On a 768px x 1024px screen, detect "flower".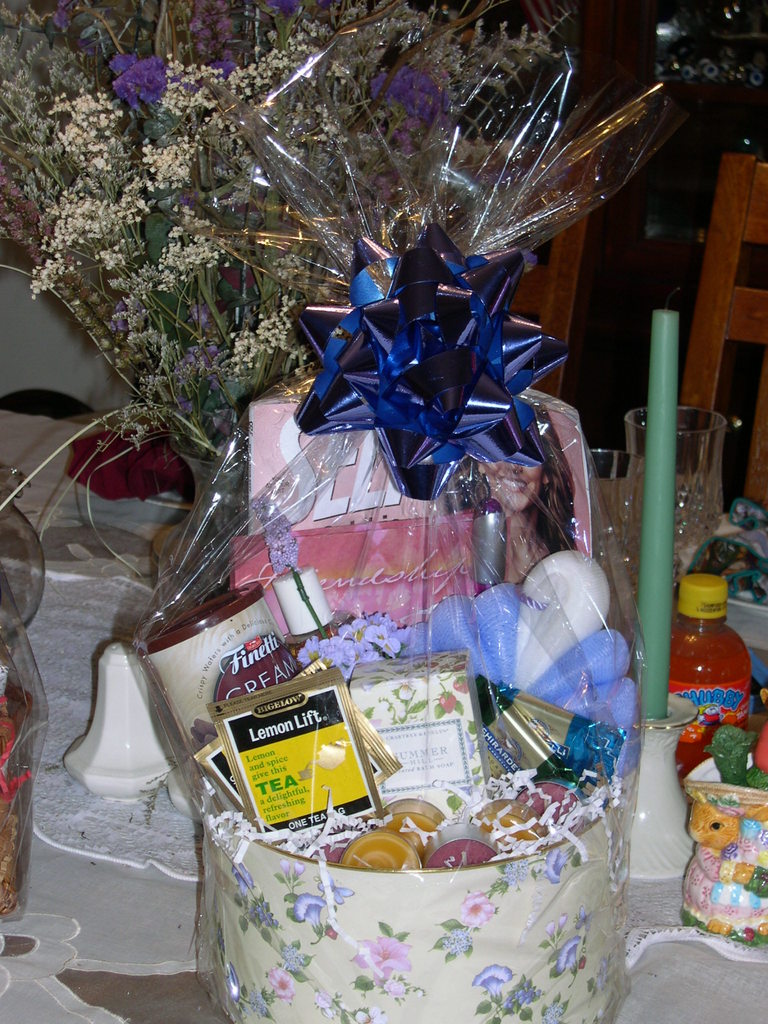
{"left": 225, "top": 974, "right": 243, "bottom": 996}.
